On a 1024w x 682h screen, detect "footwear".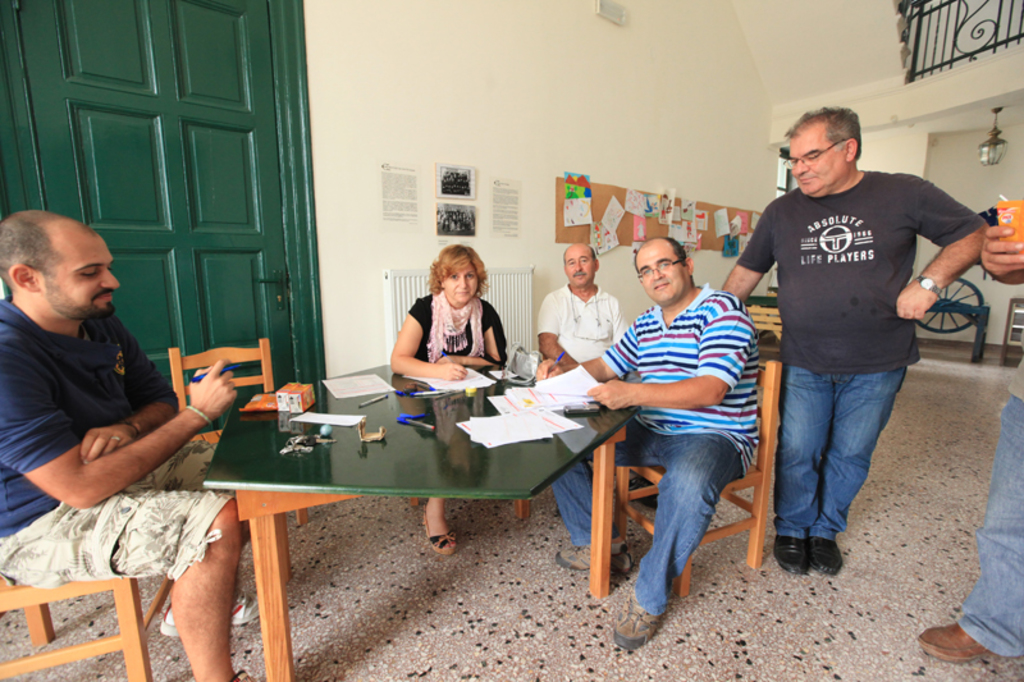
(164, 596, 256, 640).
